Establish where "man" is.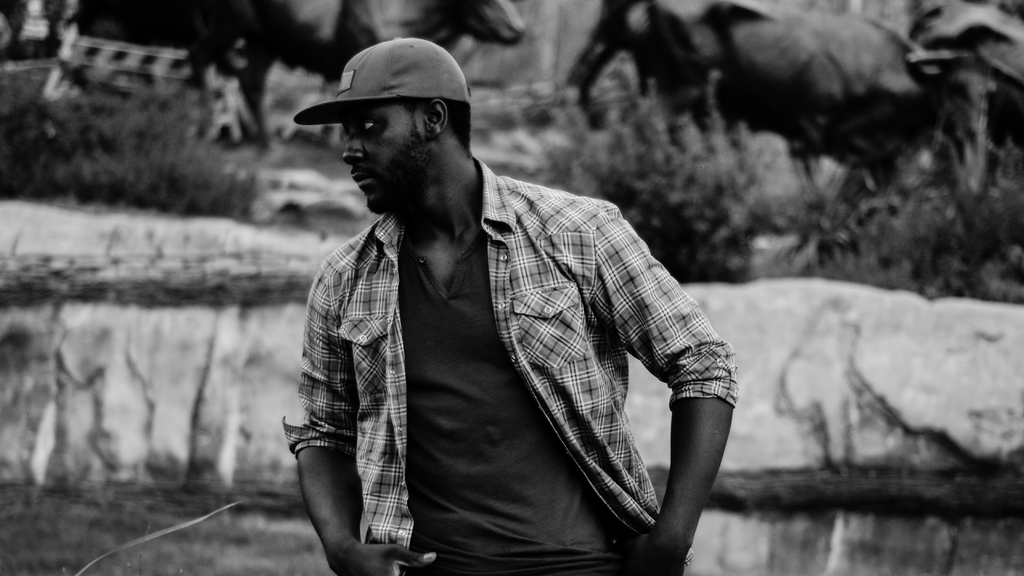
Established at x1=270, y1=35, x2=742, y2=570.
